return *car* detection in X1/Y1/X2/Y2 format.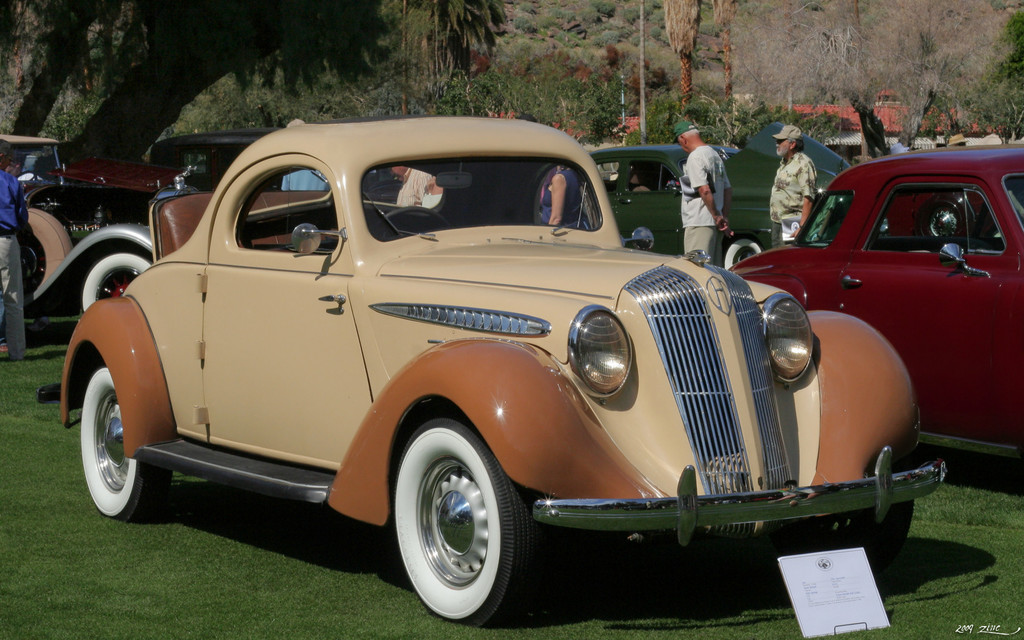
569/135/858/278.
